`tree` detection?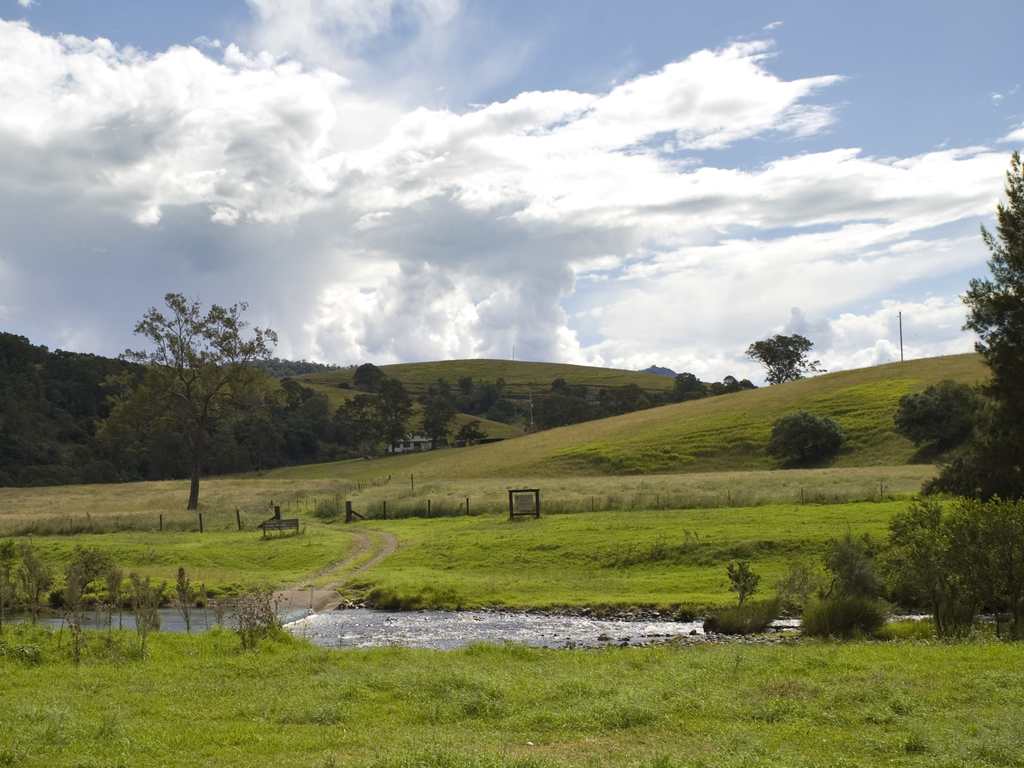
549/379/572/393
